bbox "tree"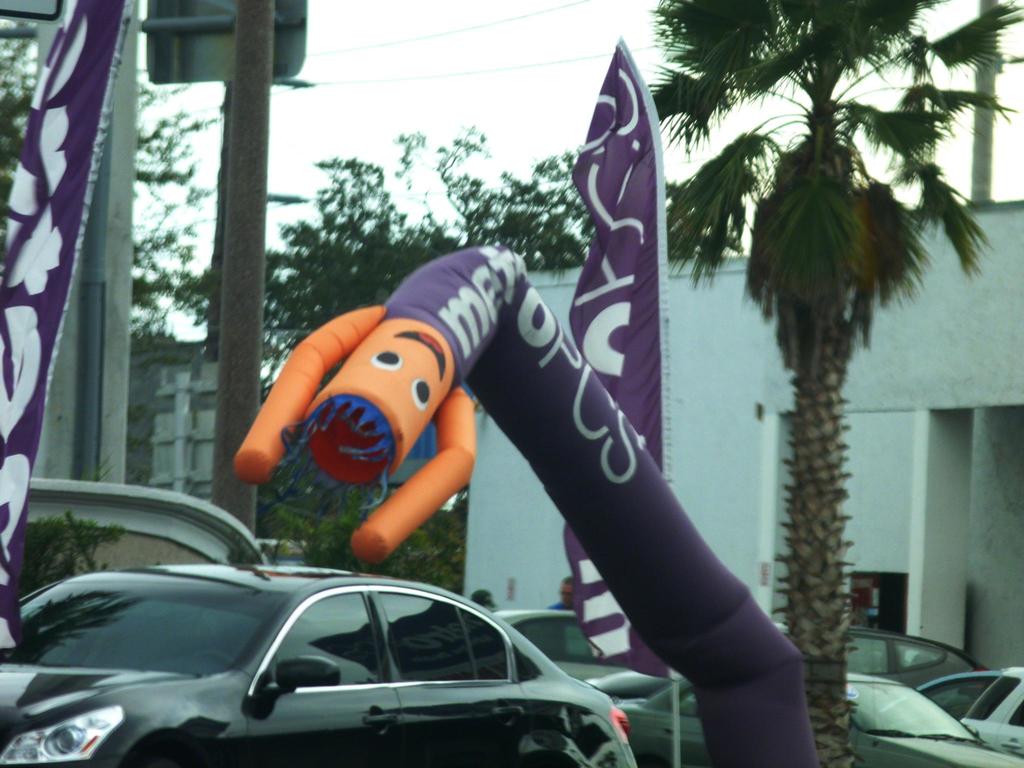
bbox=(208, 121, 647, 576)
